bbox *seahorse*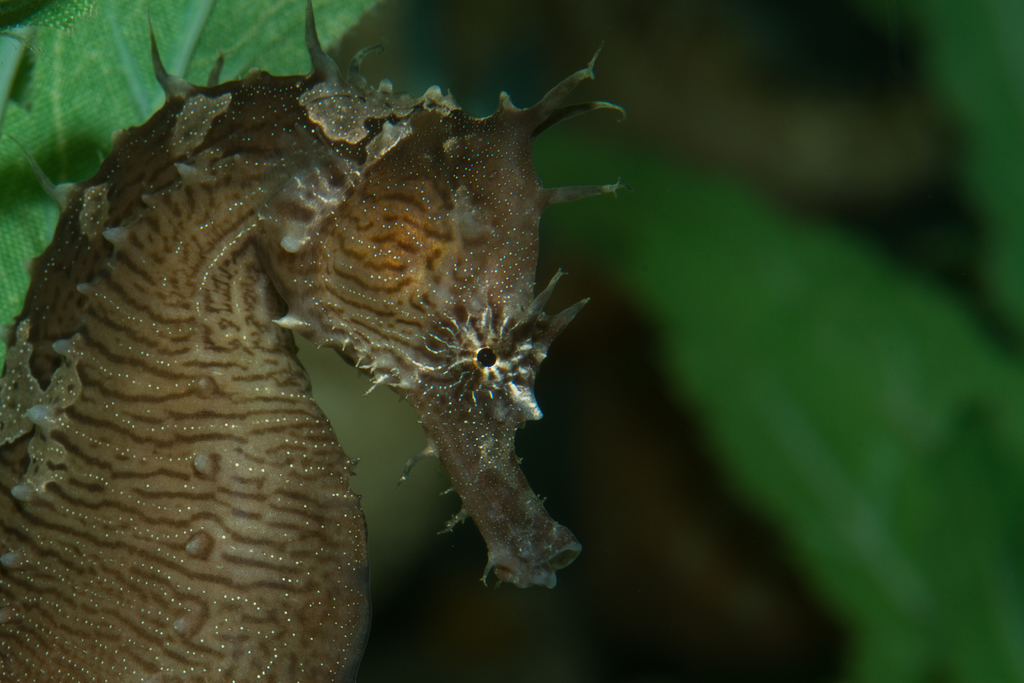
<region>0, 0, 635, 682</region>
